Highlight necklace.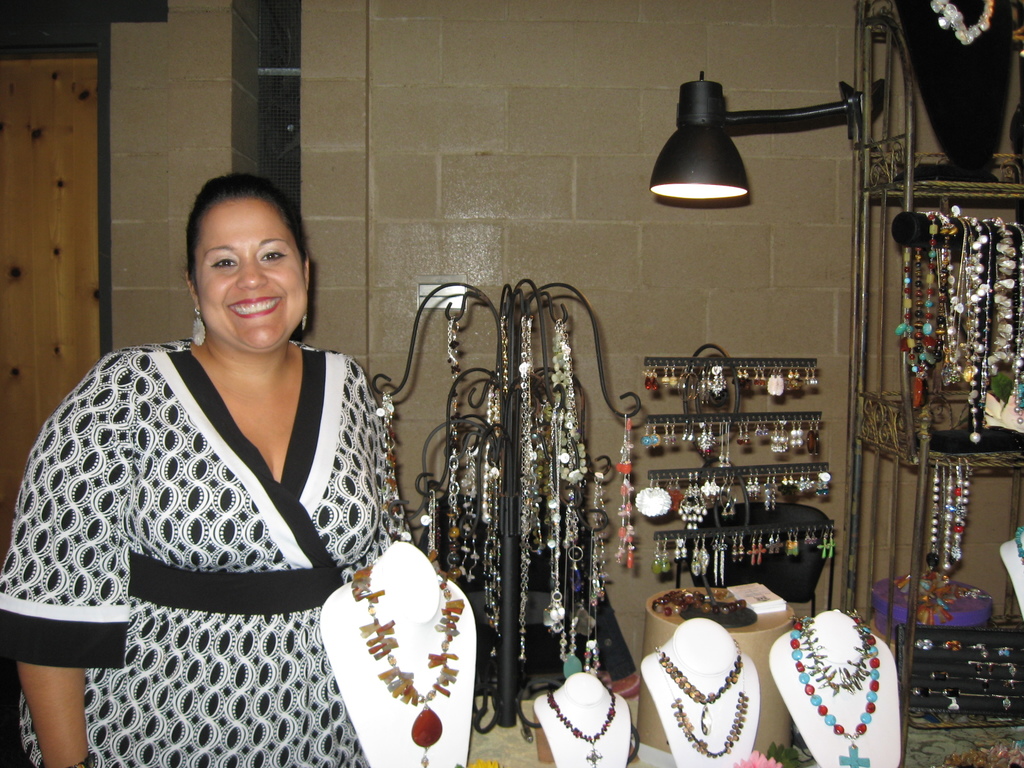
Highlighted region: 547:689:615:767.
